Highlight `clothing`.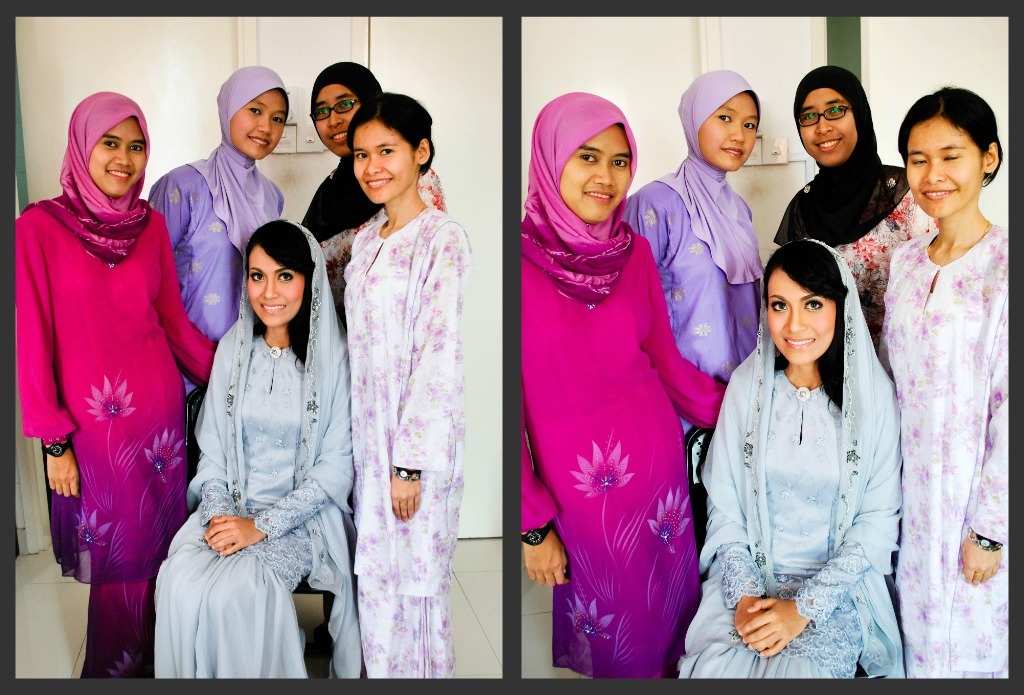
Highlighted region: 140 62 320 421.
